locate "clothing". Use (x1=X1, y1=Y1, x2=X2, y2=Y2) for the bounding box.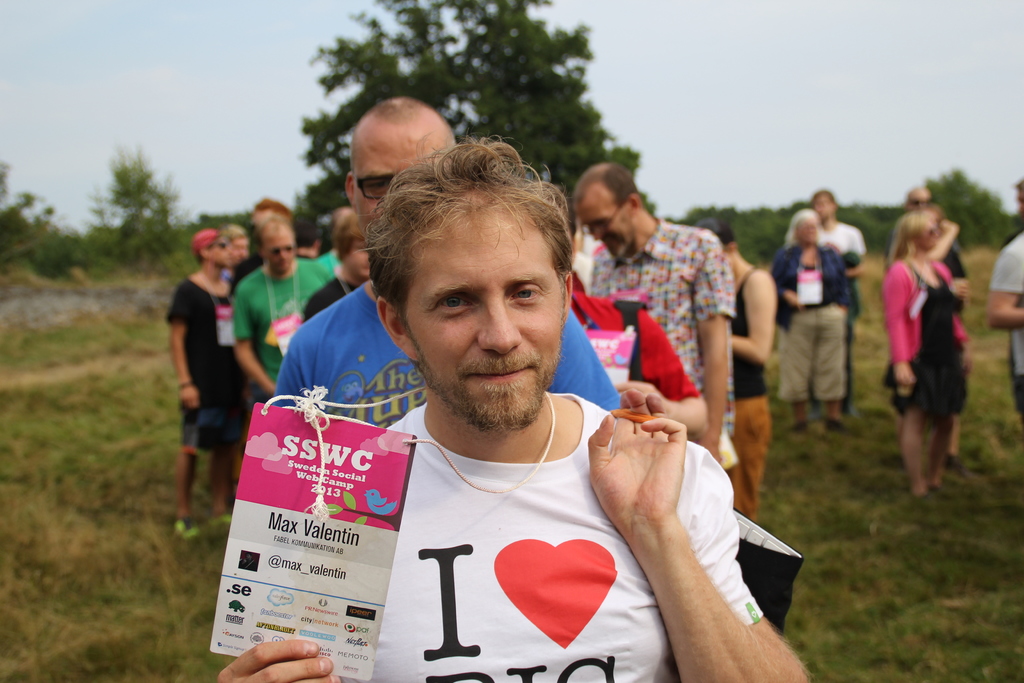
(x1=932, y1=234, x2=972, y2=416).
